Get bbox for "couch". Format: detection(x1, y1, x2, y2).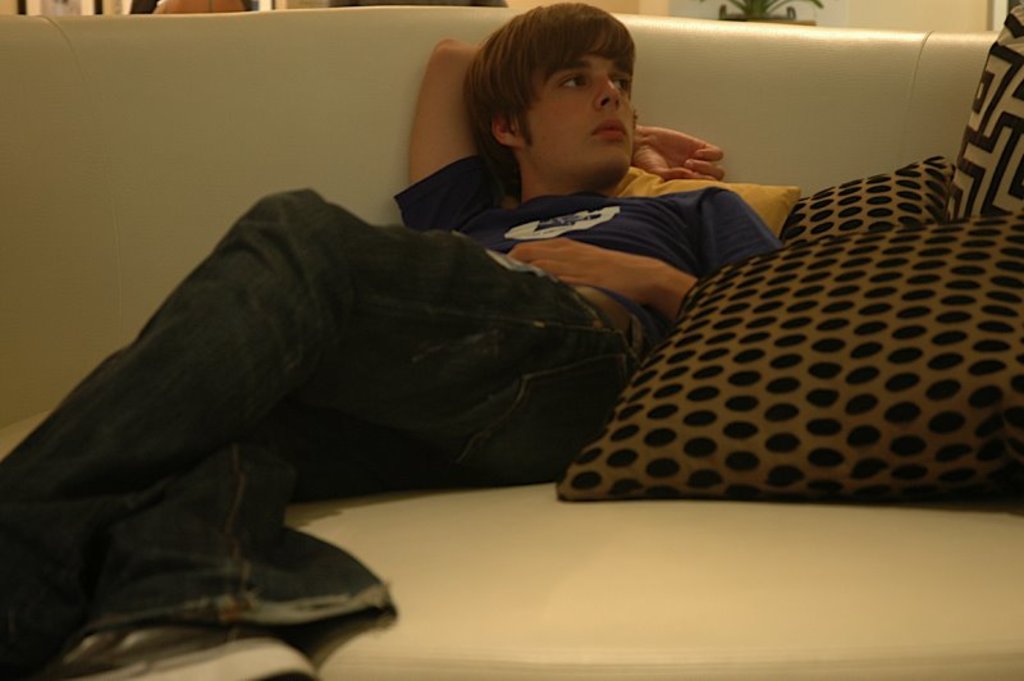
detection(0, 12, 1023, 680).
